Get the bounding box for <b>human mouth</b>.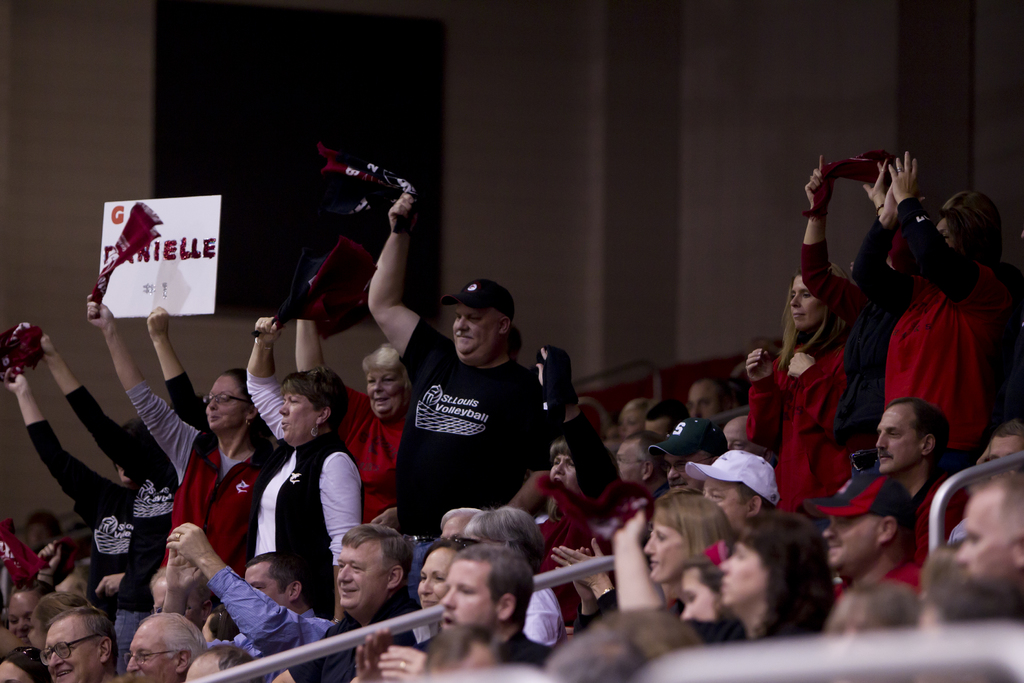
box(829, 543, 842, 552).
